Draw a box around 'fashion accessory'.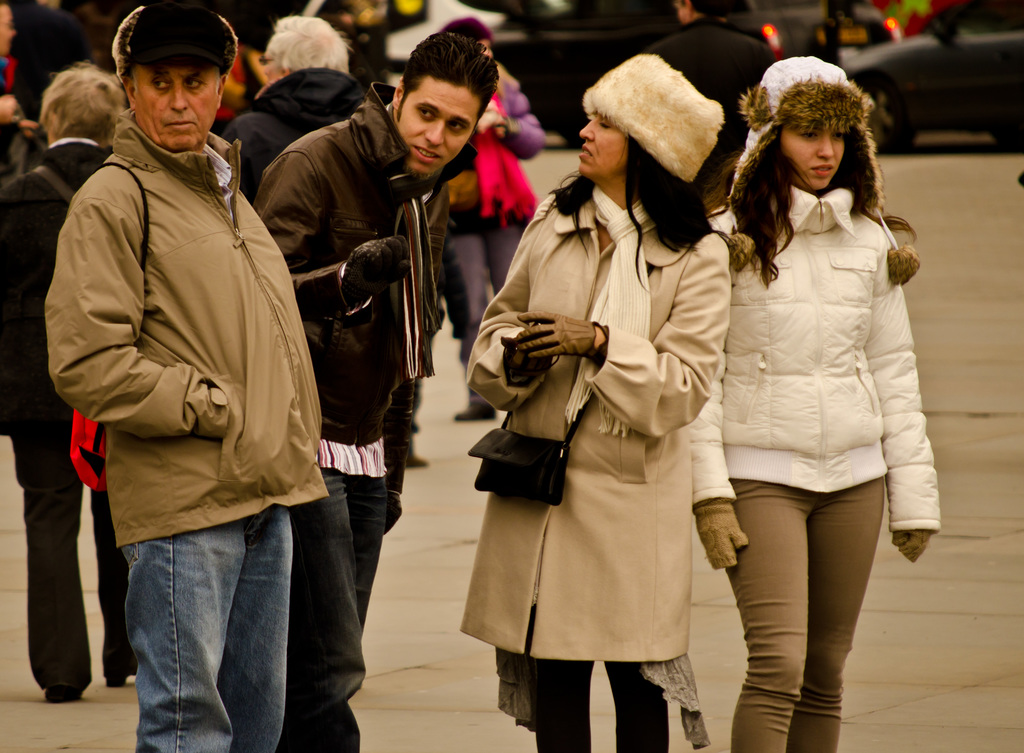
x1=564 y1=181 x2=657 y2=439.
